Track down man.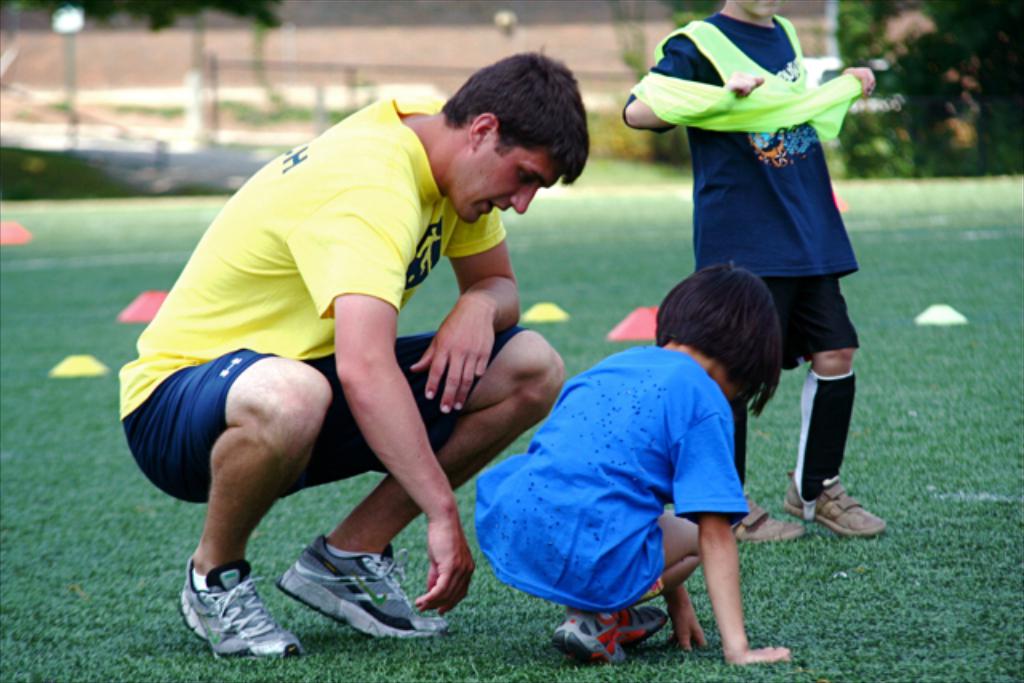
Tracked to BBox(117, 64, 614, 646).
